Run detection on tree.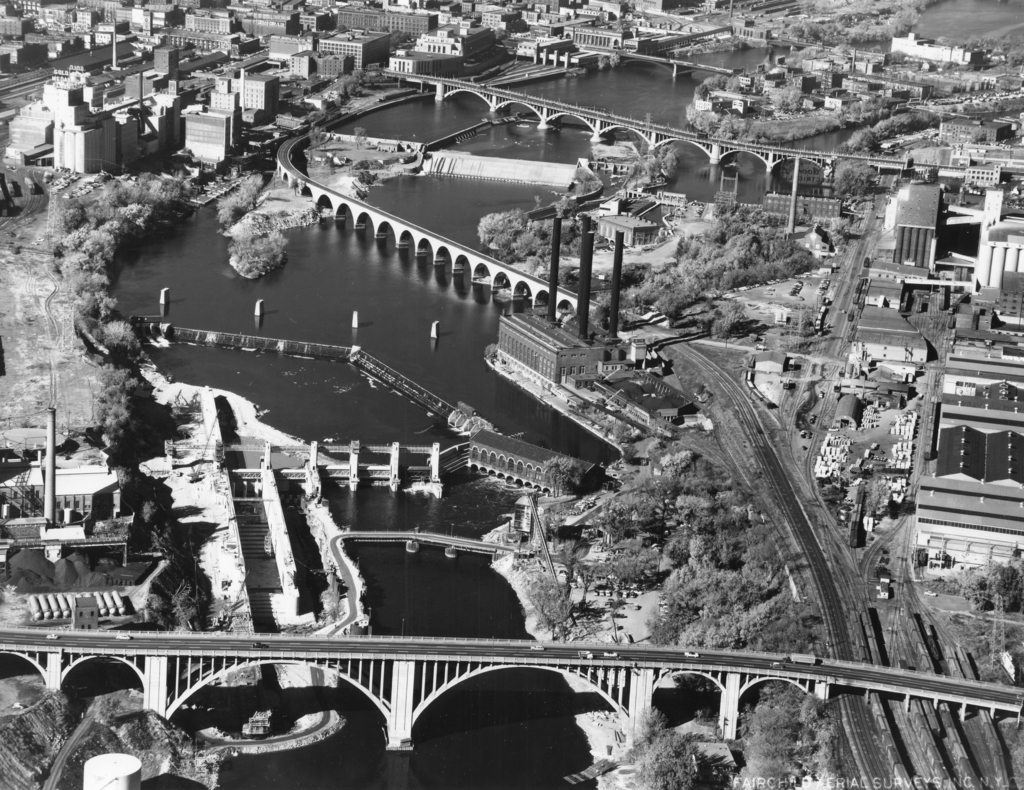
Result: pyautogui.locateOnScreen(218, 192, 251, 226).
